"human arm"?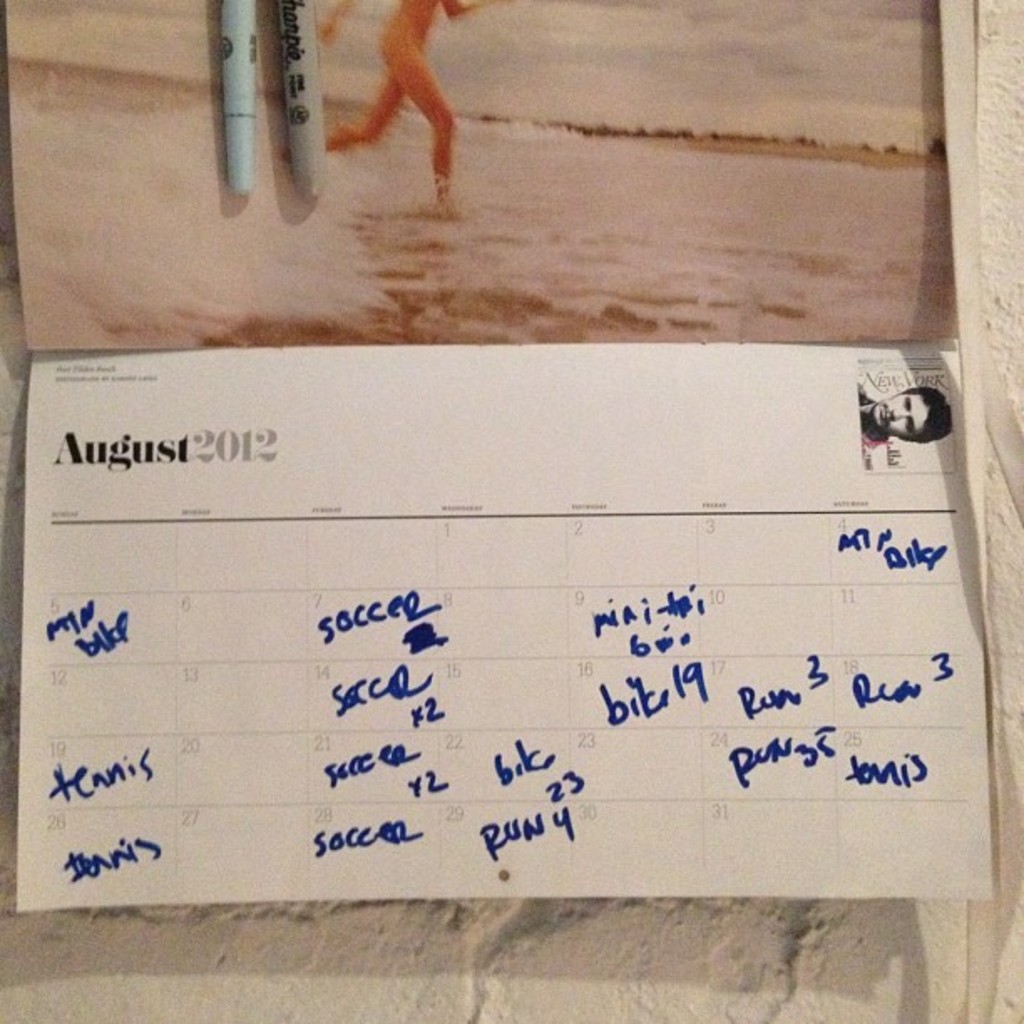
bbox=[443, 0, 505, 22]
